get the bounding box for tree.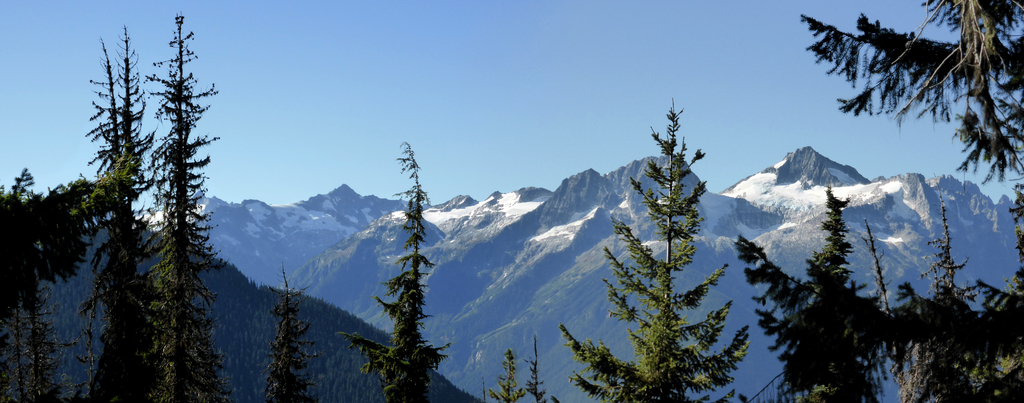
pyautogui.locateOnScreen(731, 186, 897, 402).
